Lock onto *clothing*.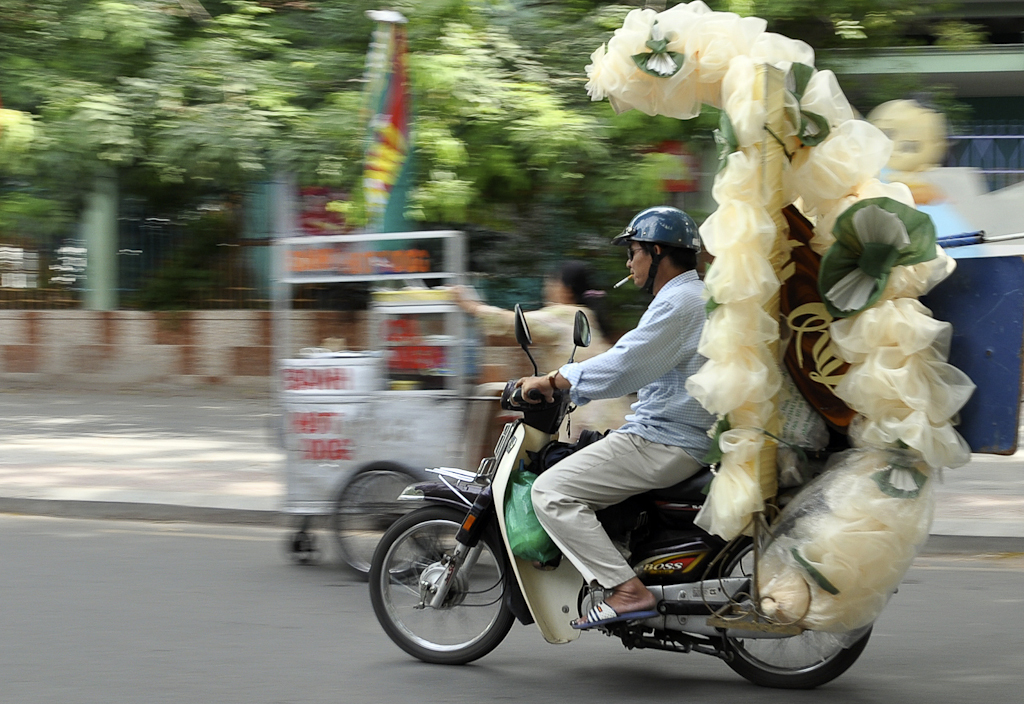
Locked: (x1=531, y1=268, x2=730, y2=591).
